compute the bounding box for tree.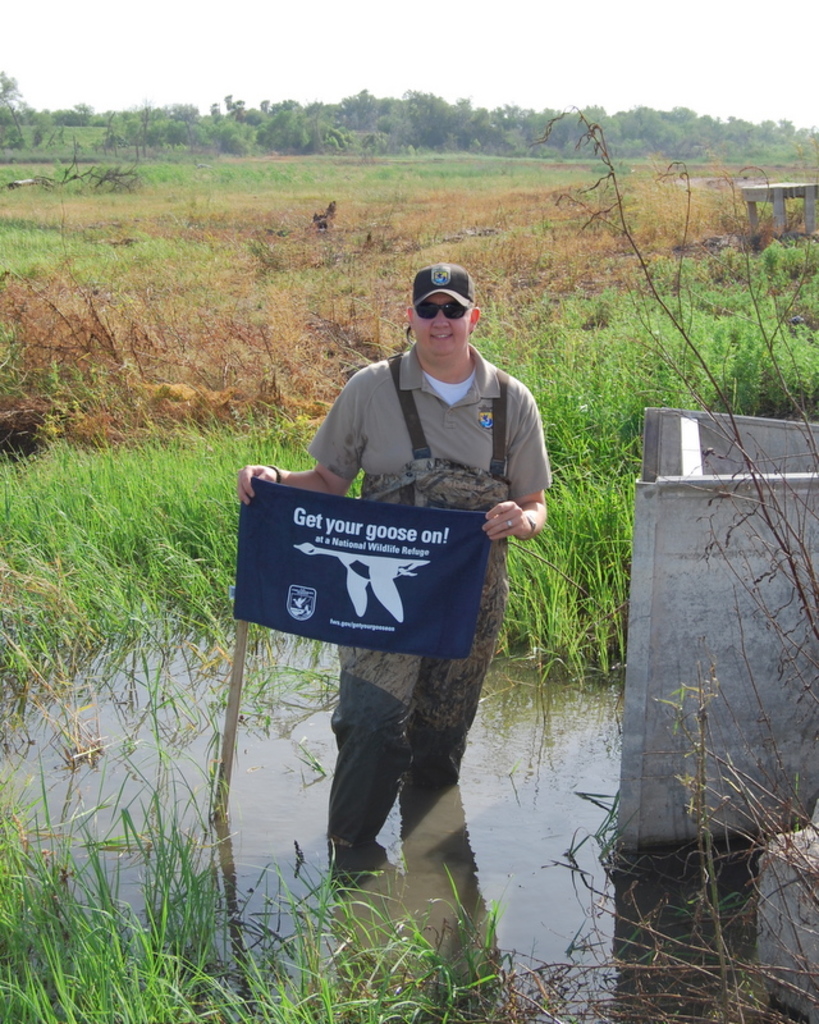
{"x1": 445, "y1": 99, "x2": 503, "y2": 150}.
